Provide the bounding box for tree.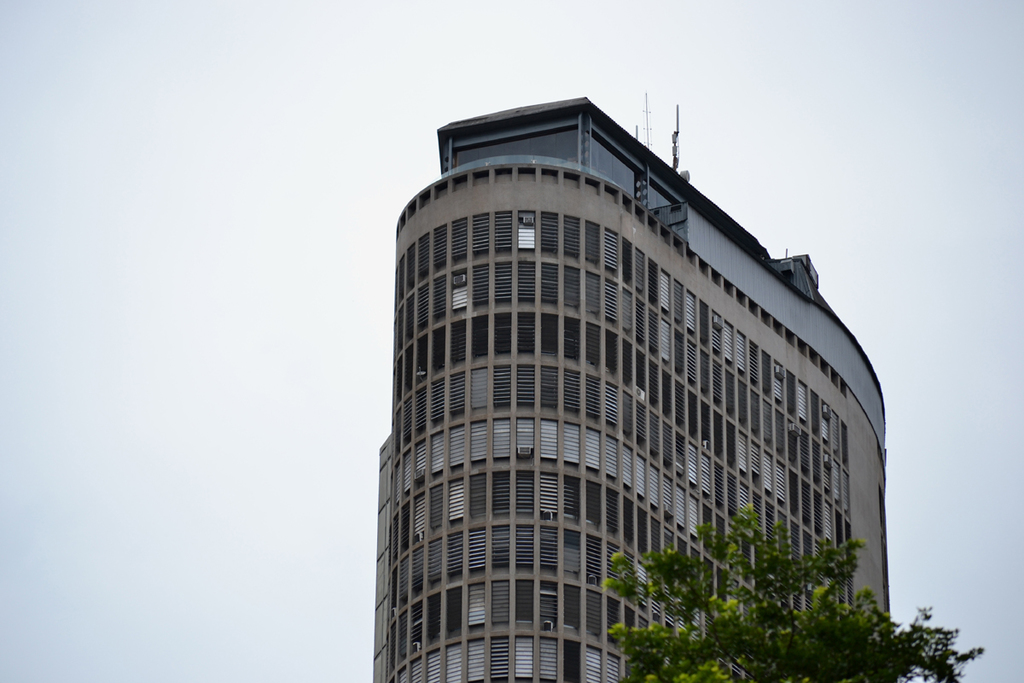
bbox=[614, 503, 982, 680].
